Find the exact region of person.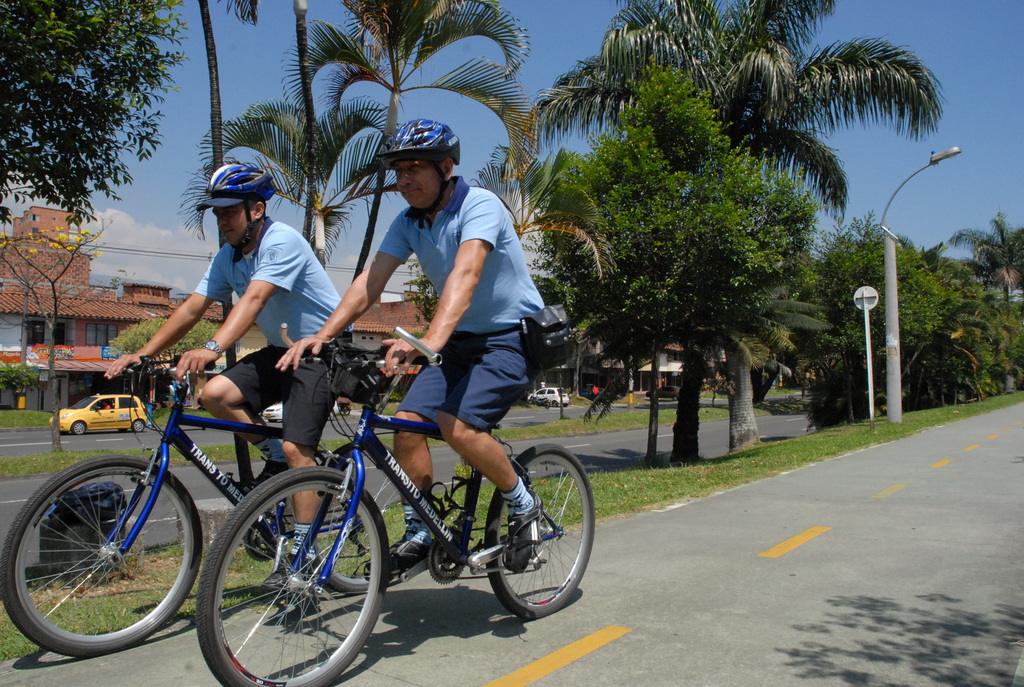
Exact region: BBox(108, 160, 361, 586).
